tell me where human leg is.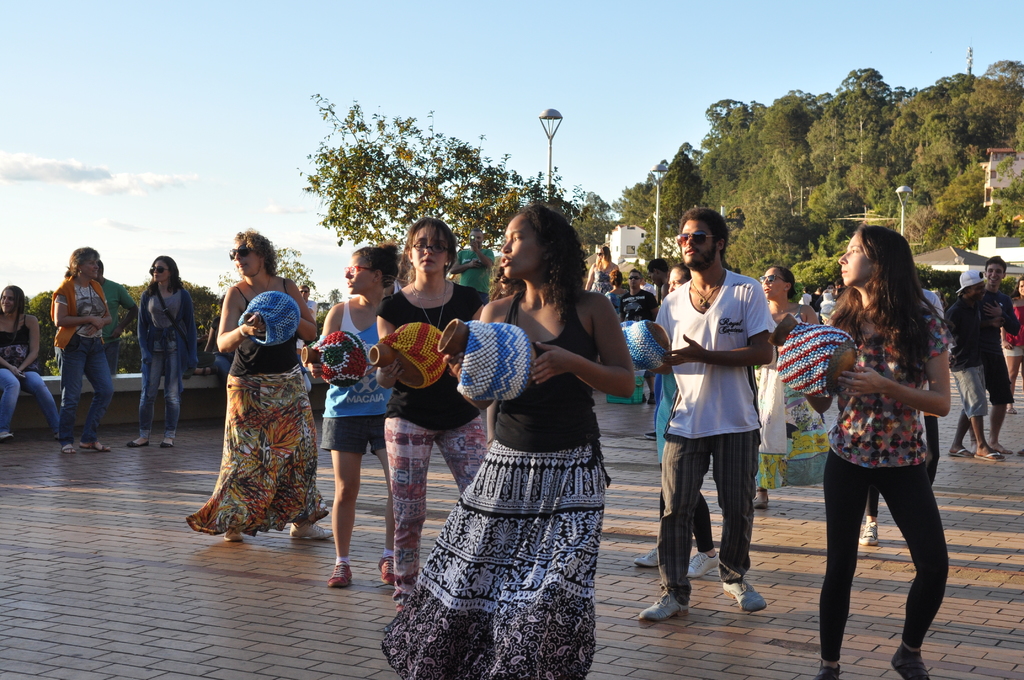
human leg is at (664,420,700,606).
